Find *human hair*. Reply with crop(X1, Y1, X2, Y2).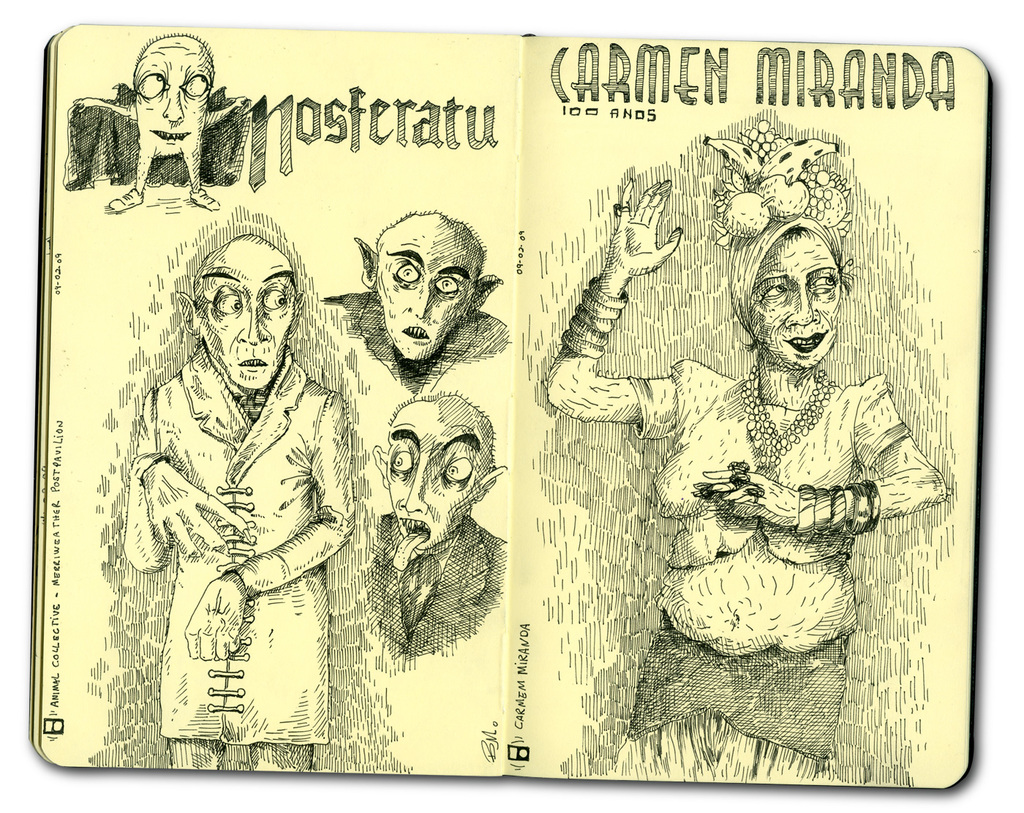
crop(132, 31, 215, 65).
